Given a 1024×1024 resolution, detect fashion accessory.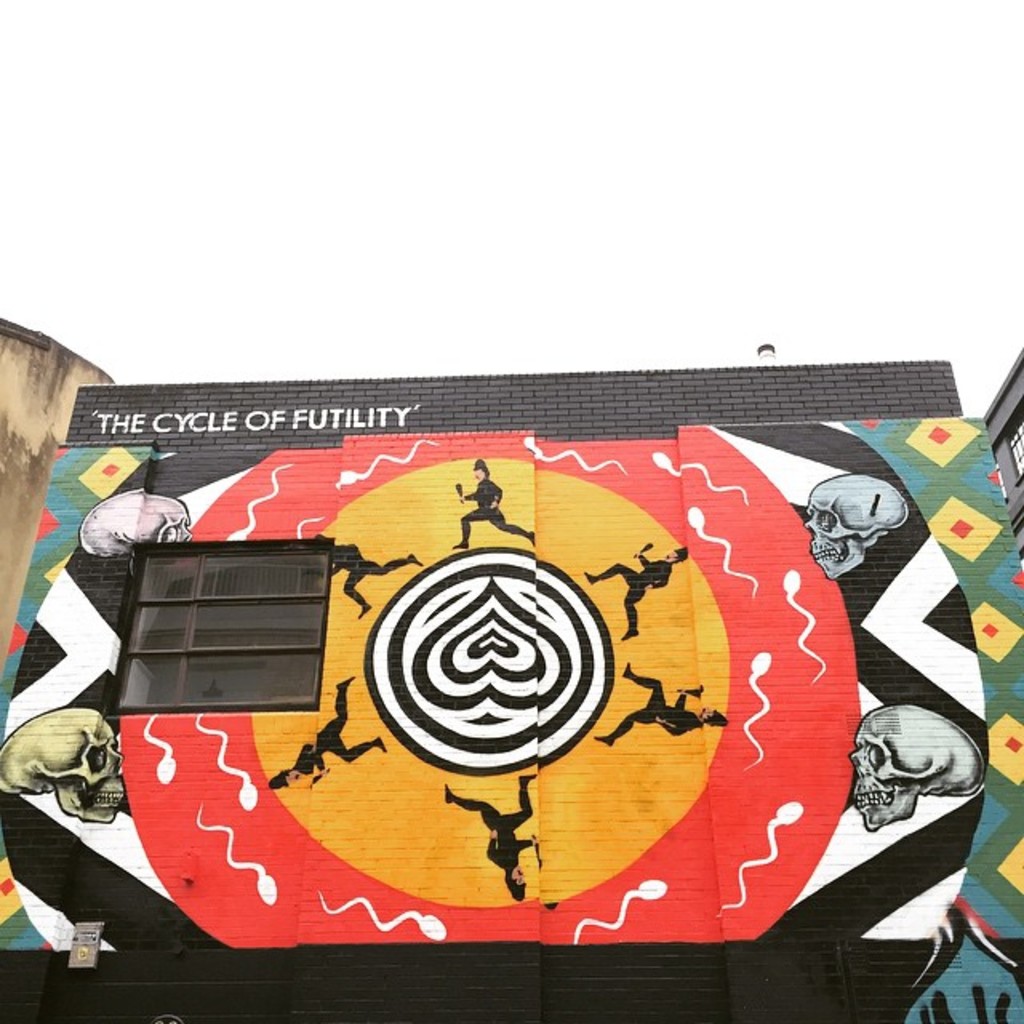
355, 598, 370, 624.
